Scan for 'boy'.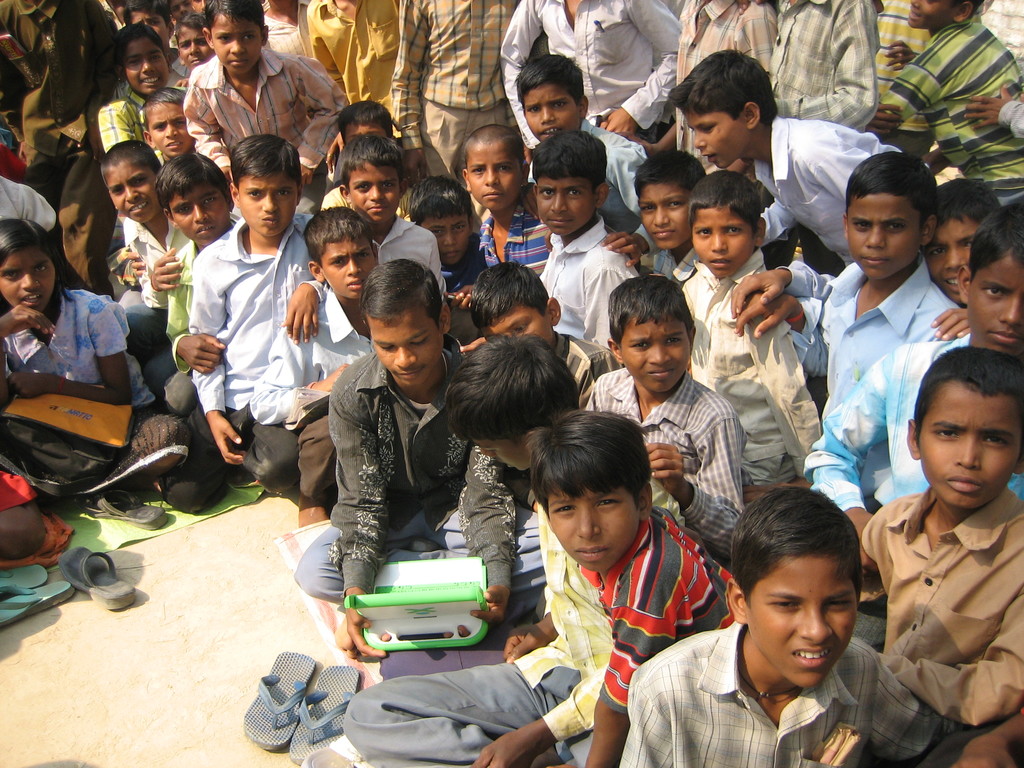
Scan result: <region>742, 147, 966, 420</region>.
